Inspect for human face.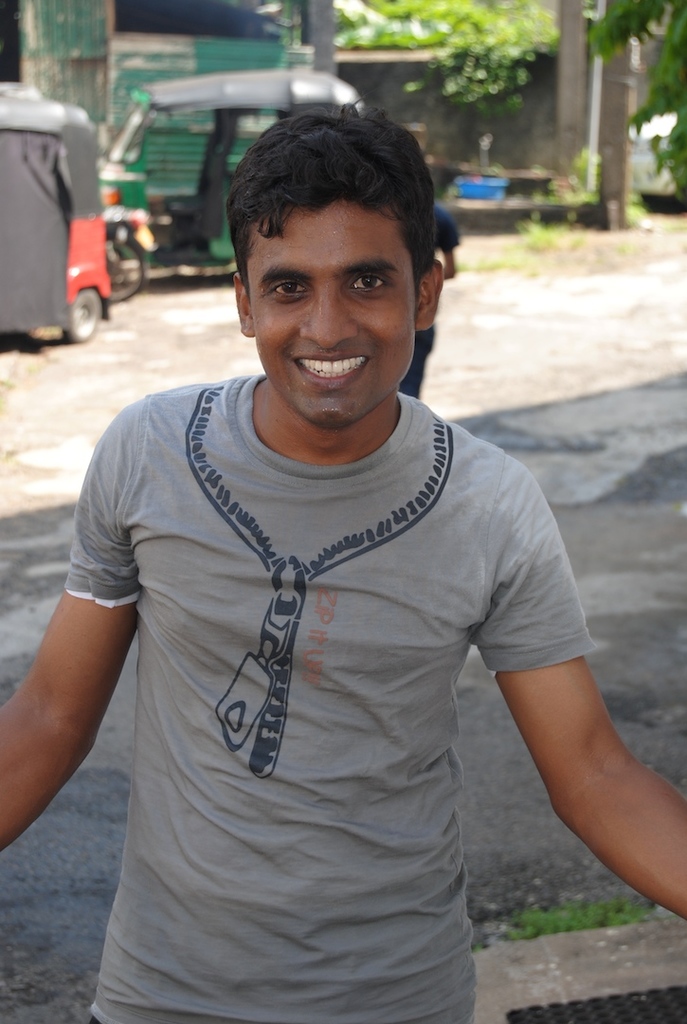
Inspection: 229, 171, 429, 411.
